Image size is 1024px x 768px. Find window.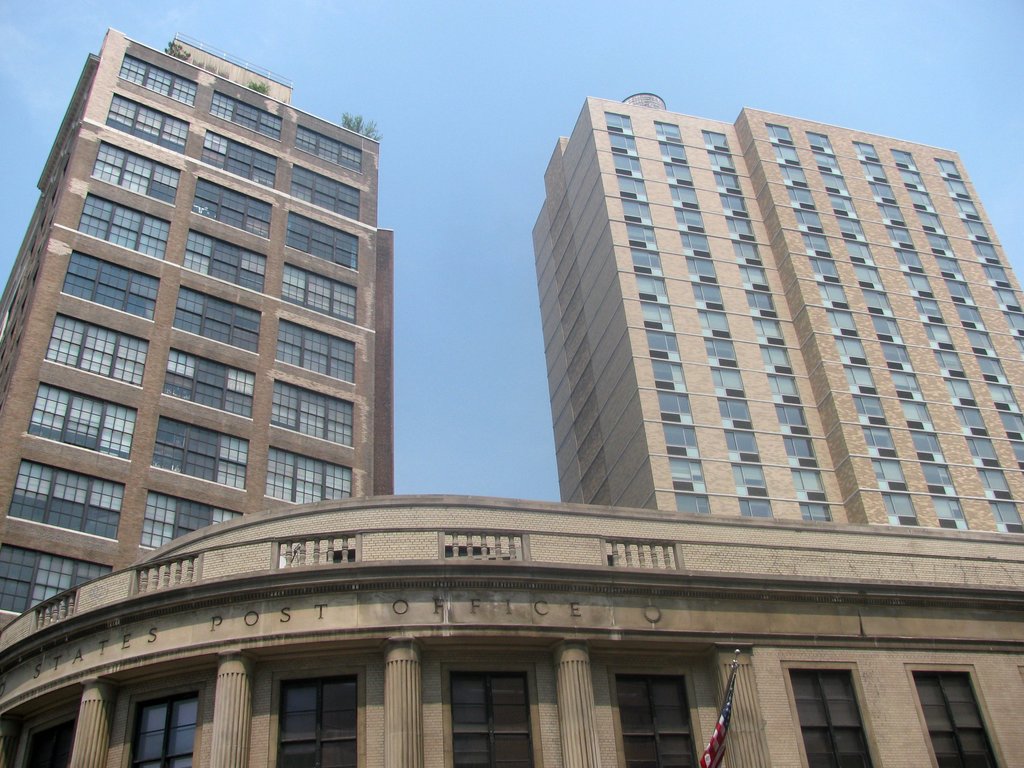
650:386:696:426.
